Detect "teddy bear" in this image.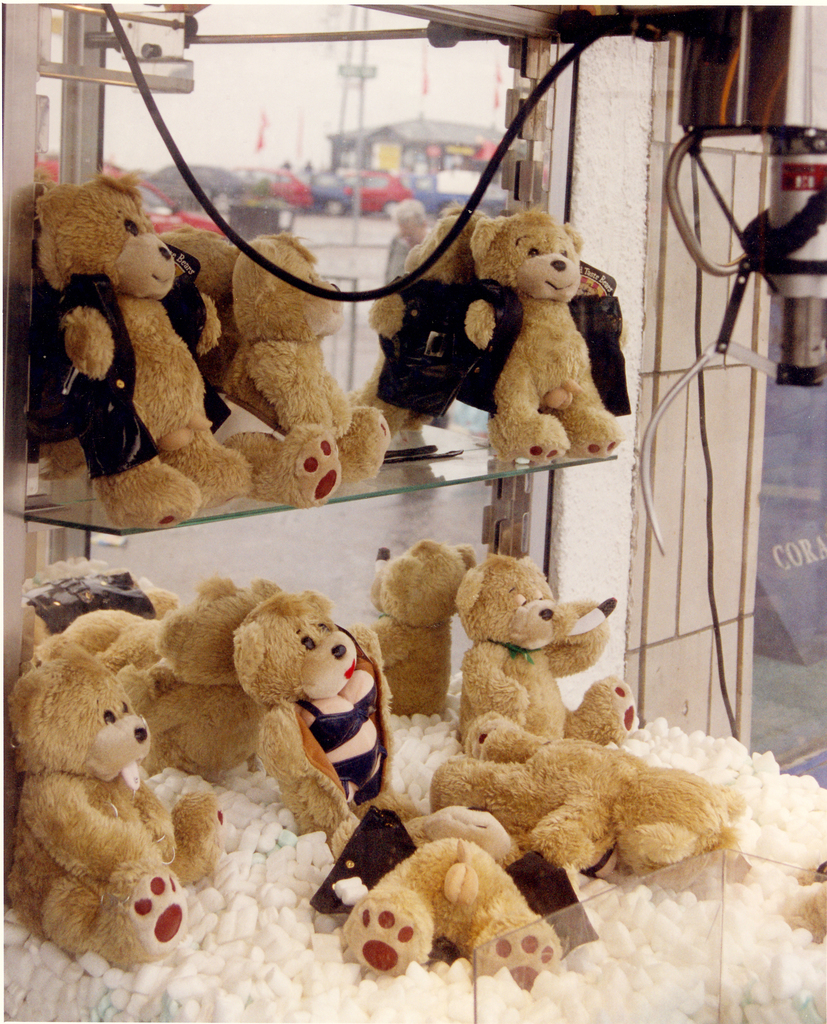
Detection: {"x1": 355, "y1": 204, "x2": 494, "y2": 429}.
